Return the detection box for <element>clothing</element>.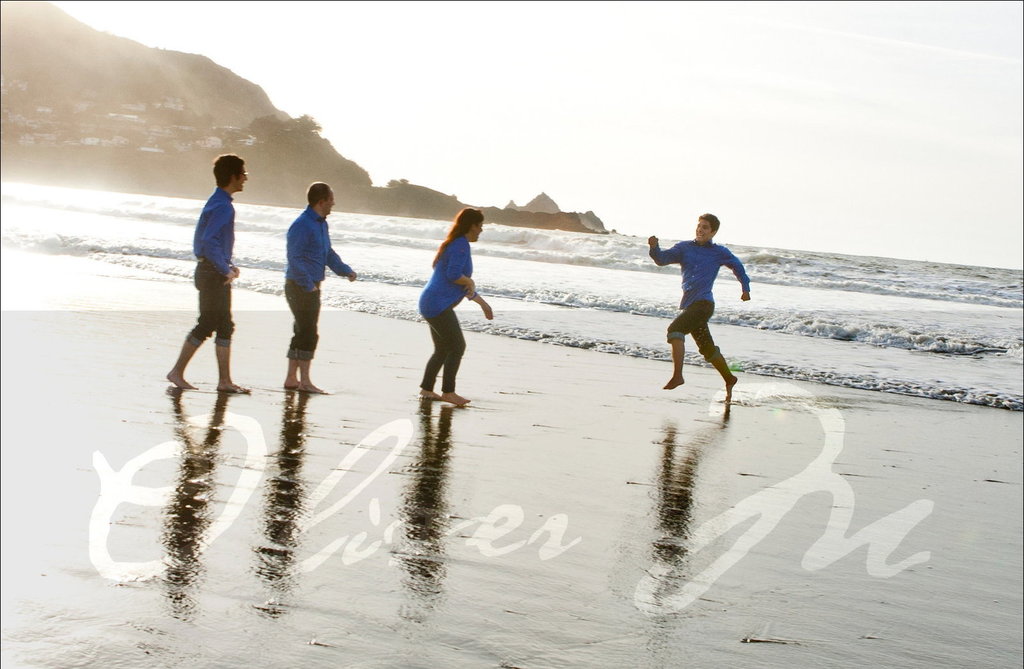
box(419, 236, 476, 390).
